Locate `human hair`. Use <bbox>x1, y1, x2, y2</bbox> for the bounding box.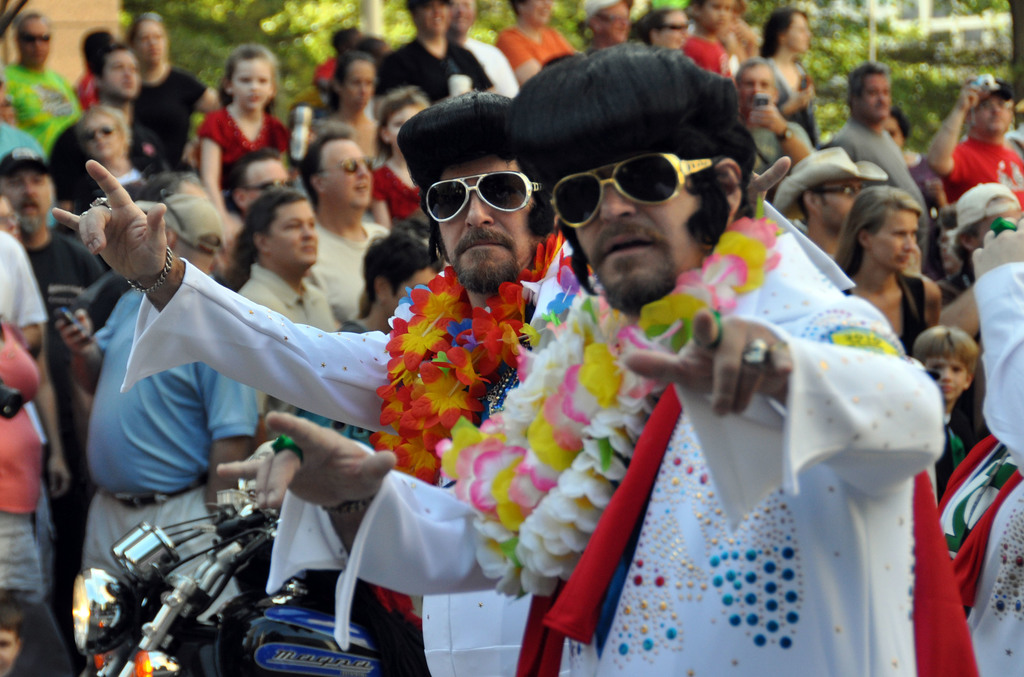
<bbox>834, 185, 922, 279</bbox>.
